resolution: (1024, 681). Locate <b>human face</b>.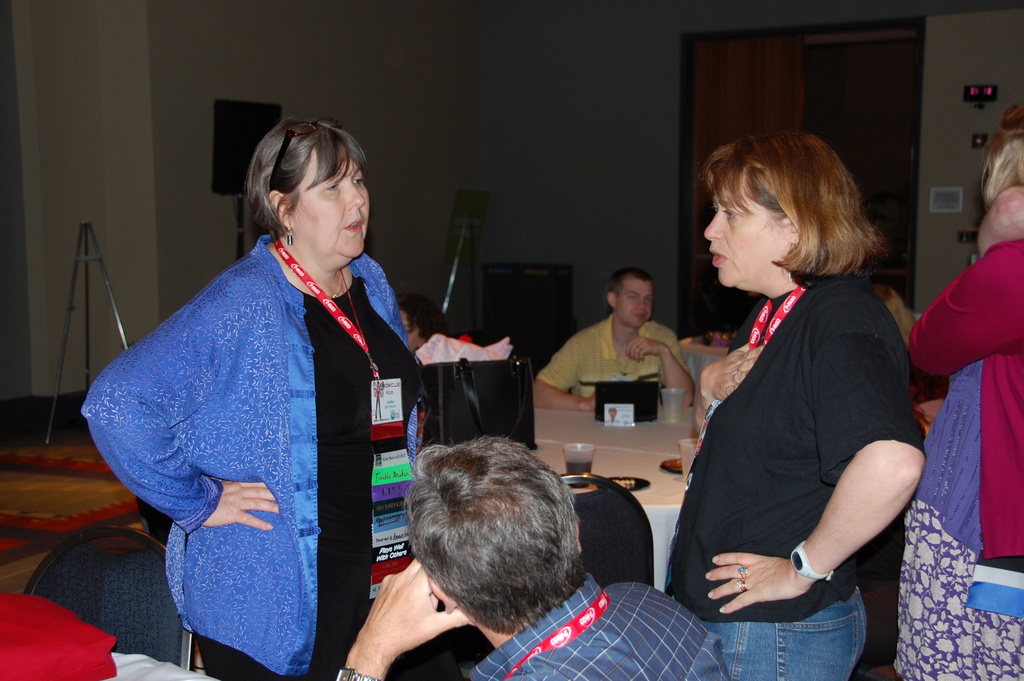
pyautogui.locateOnScreen(288, 149, 371, 258).
